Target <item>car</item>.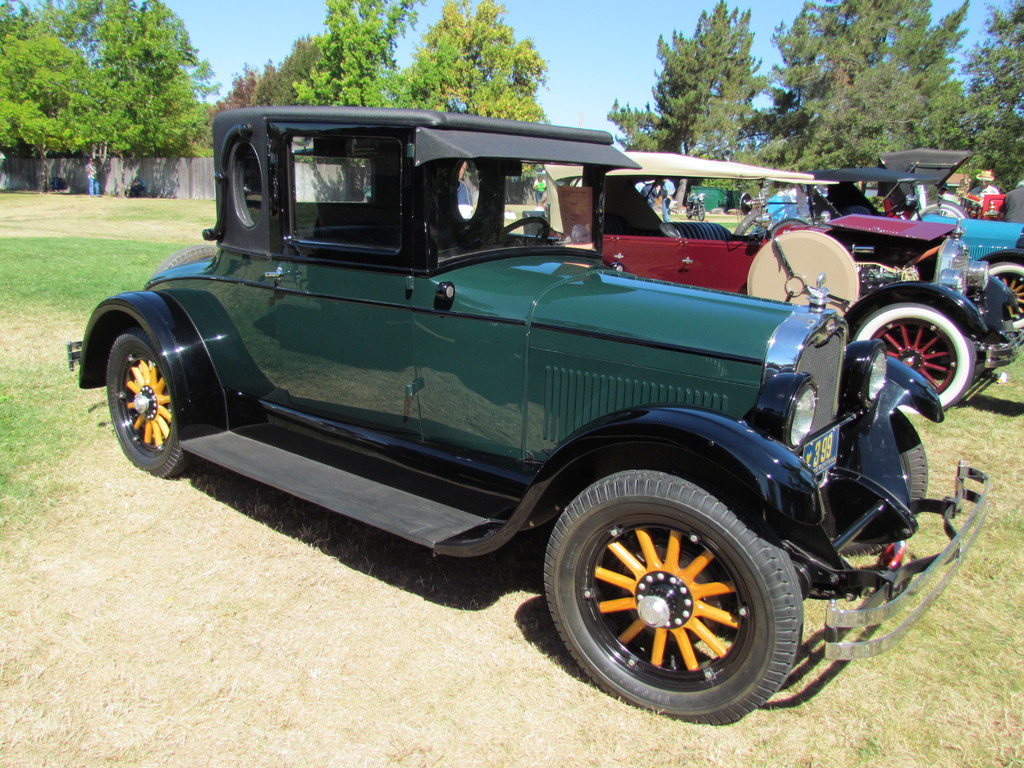
Target region: box=[872, 140, 1023, 219].
